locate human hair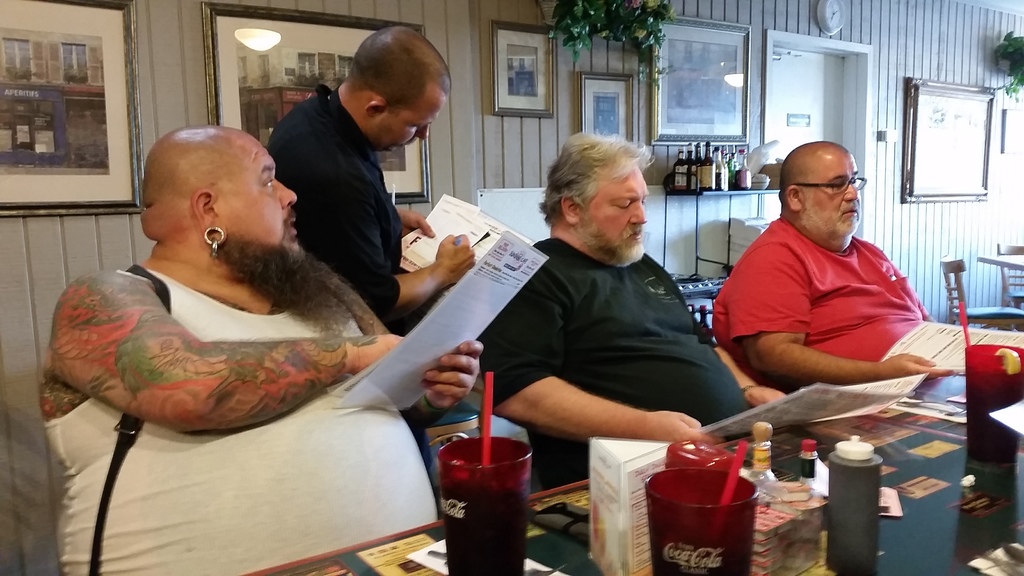
BBox(349, 21, 452, 116)
